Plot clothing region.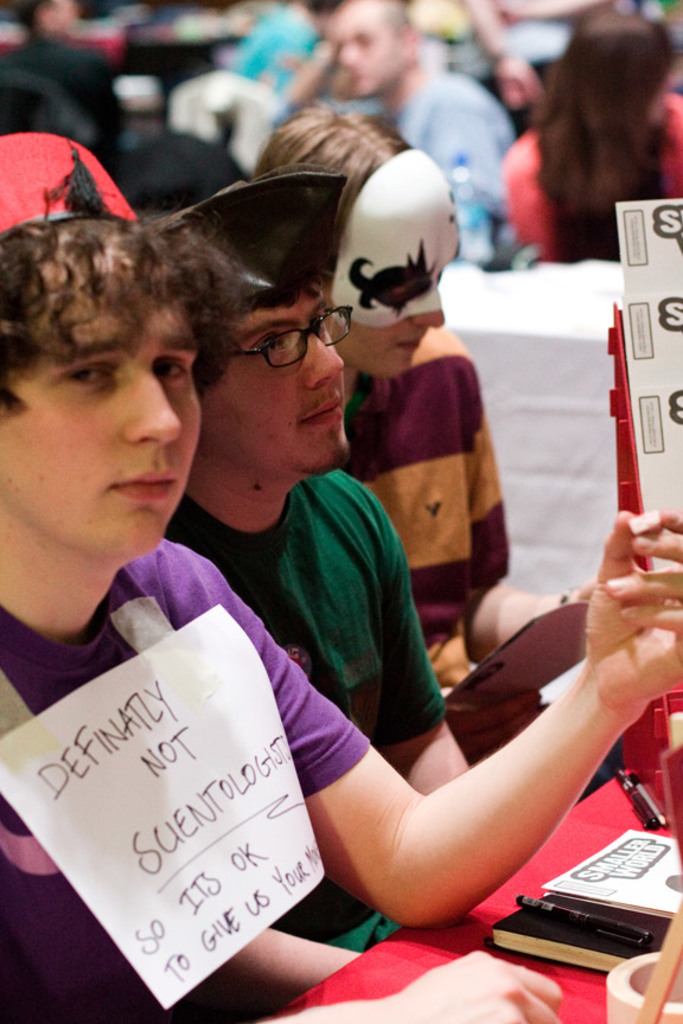
Plotted at {"left": 160, "top": 468, "right": 446, "bottom": 745}.
